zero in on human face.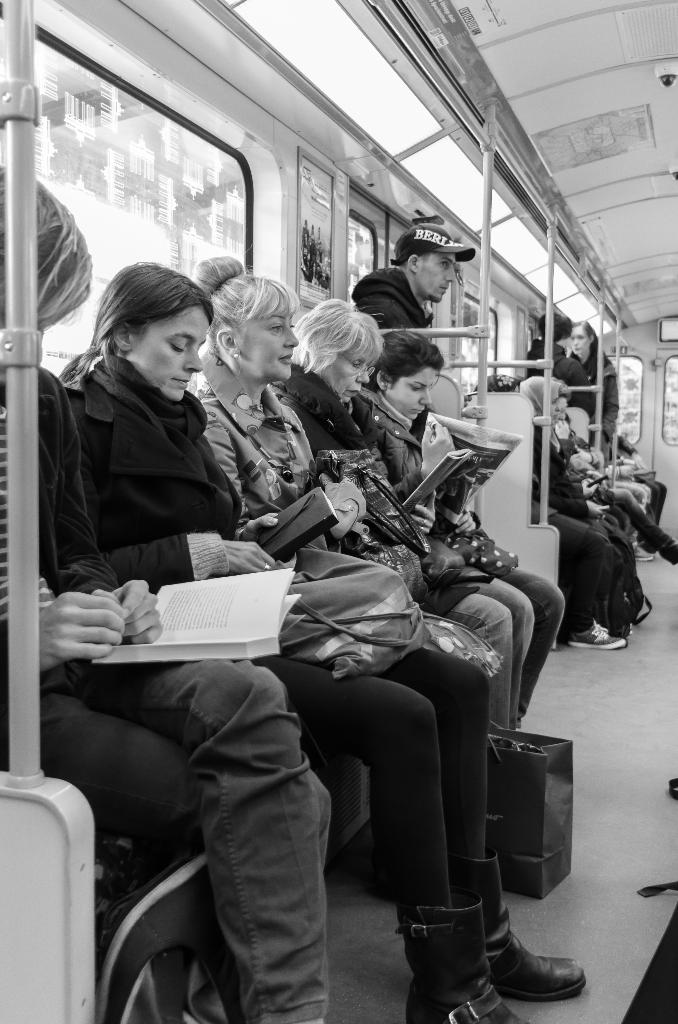
Zeroed in: (x1=419, y1=252, x2=451, y2=305).
